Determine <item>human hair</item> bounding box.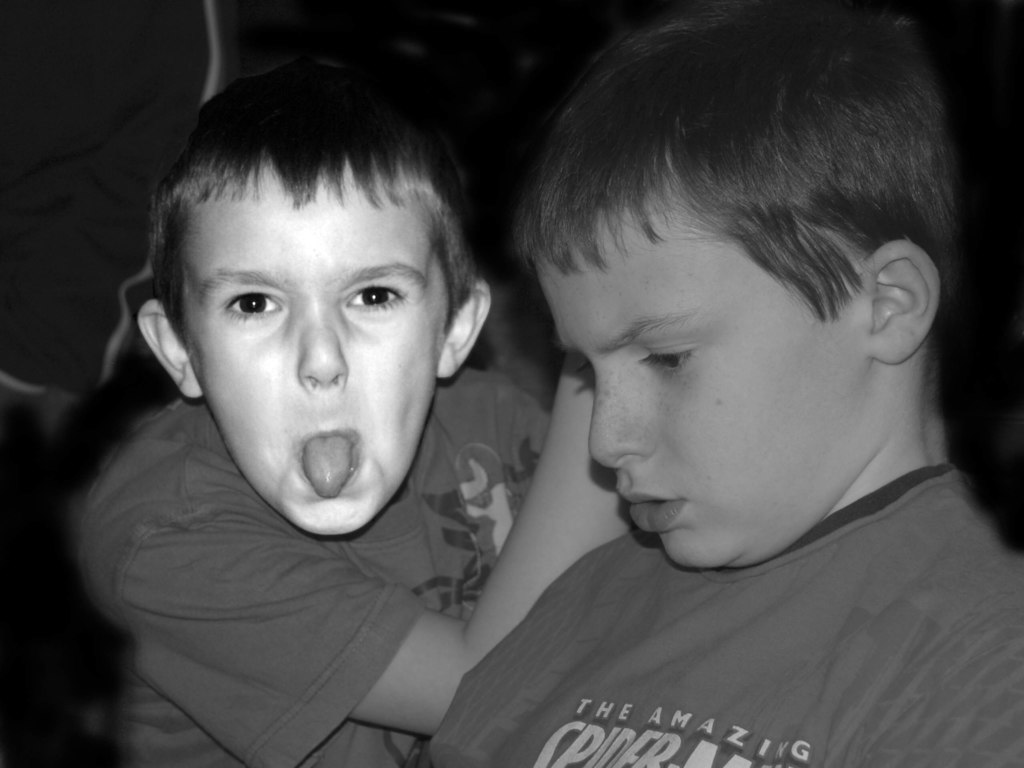
Determined: locate(515, 0, 959, 324).
